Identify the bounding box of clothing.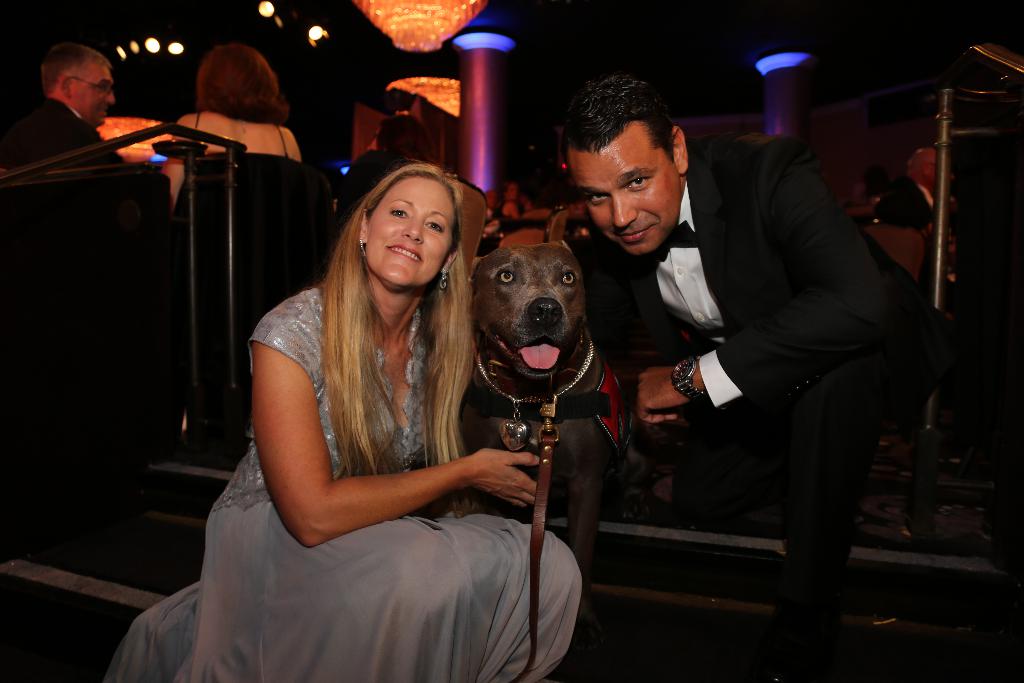
(left=336, top=146, right=402, bottom=224).
